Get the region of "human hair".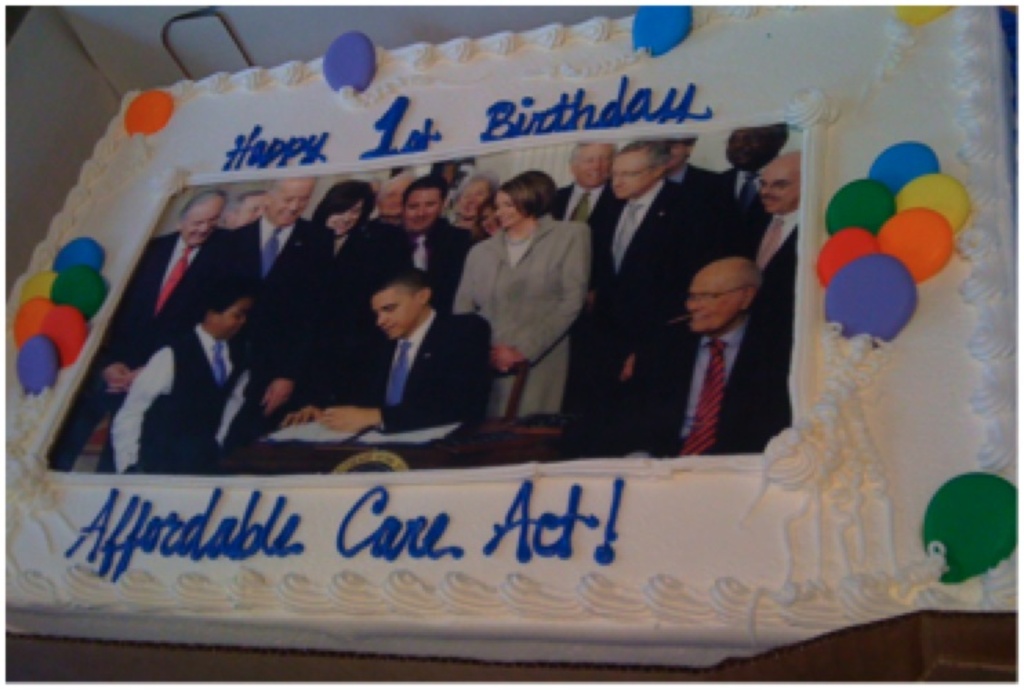
[x1=673, y1=137, x2=701, y2=161].
